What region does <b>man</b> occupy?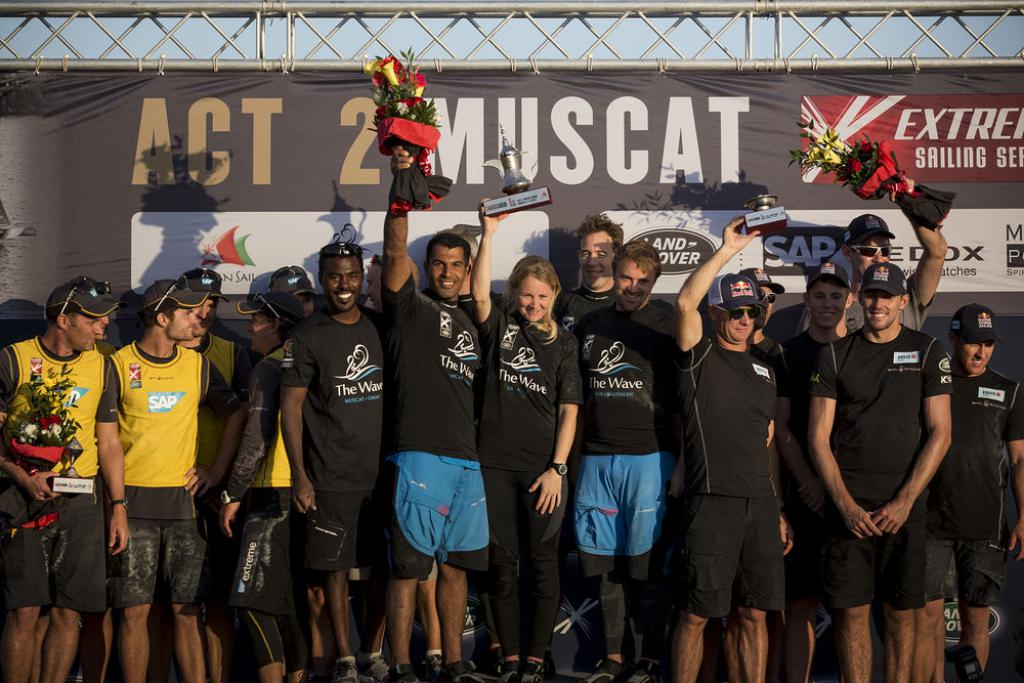
bbox(673, 223, 810, 677).
